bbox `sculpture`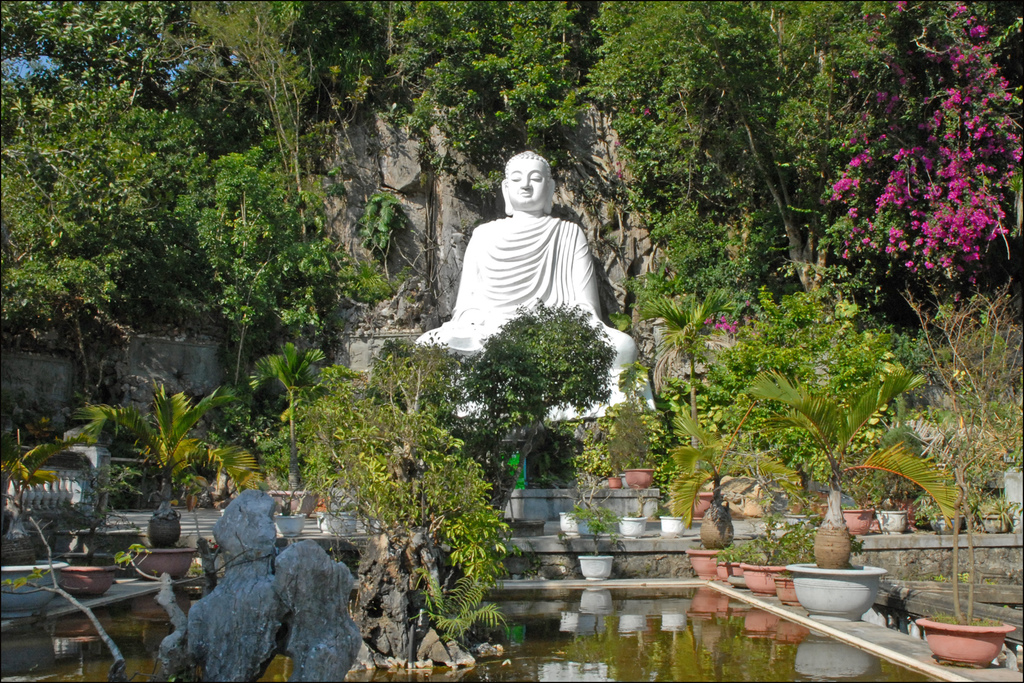
x1=402 y1=139 x2=669 y2=434
